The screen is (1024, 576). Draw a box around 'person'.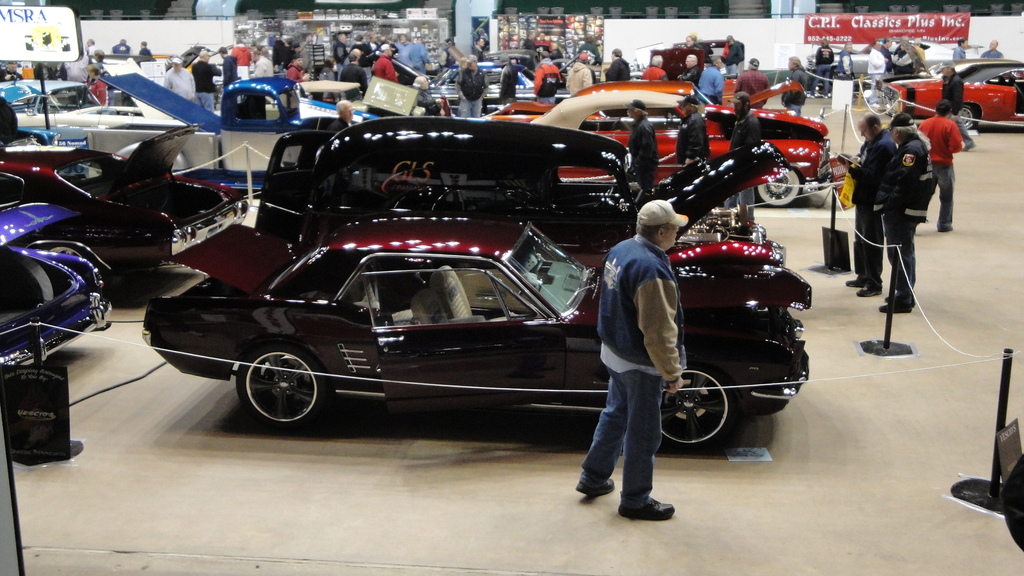
(472,47,488,127).
